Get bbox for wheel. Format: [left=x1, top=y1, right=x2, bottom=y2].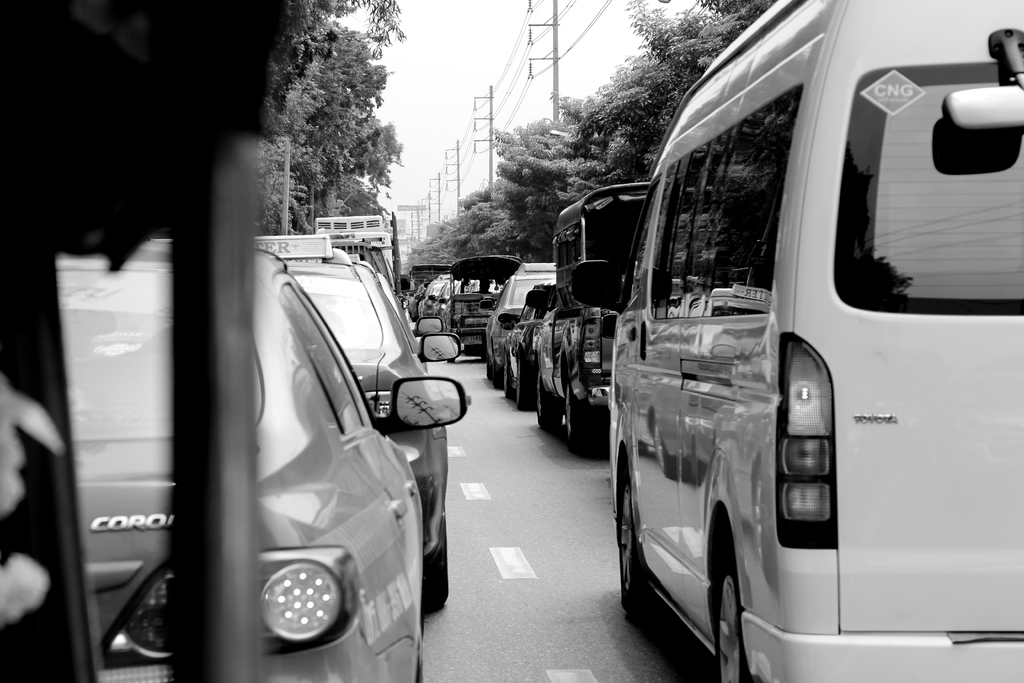
[left=618, top=461, right=659, bottom=623].
